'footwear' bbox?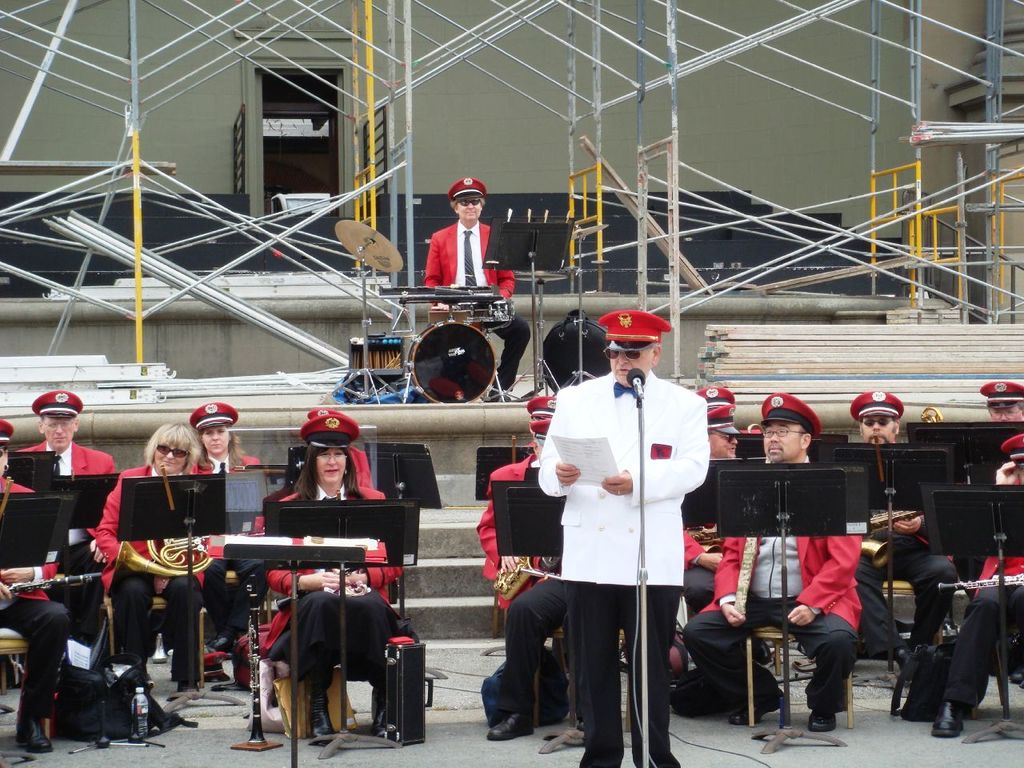
<box>726,694,786,728</box>
